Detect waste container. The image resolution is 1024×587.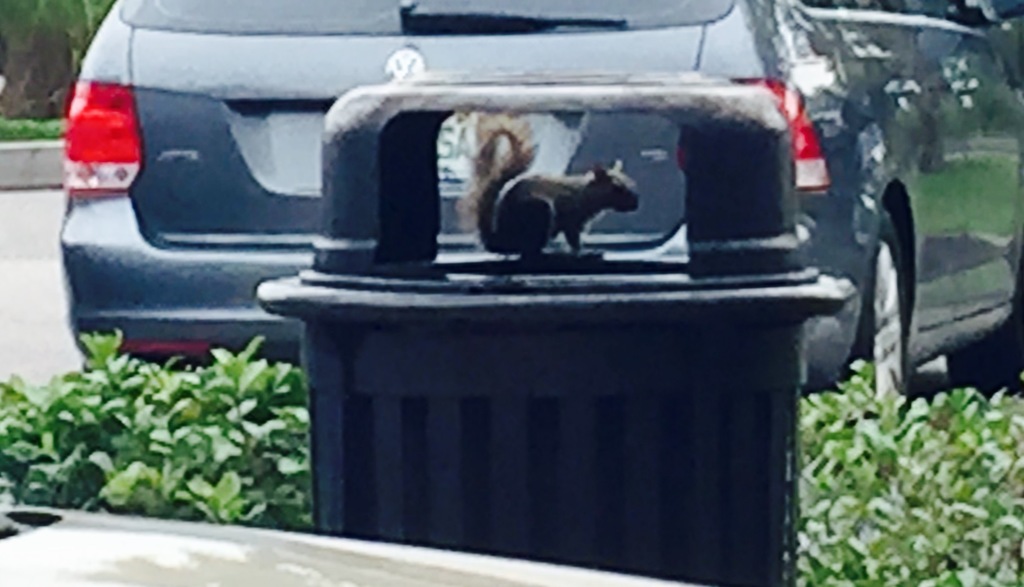
[x1=254, y1=69, x2=860, y2=586].
